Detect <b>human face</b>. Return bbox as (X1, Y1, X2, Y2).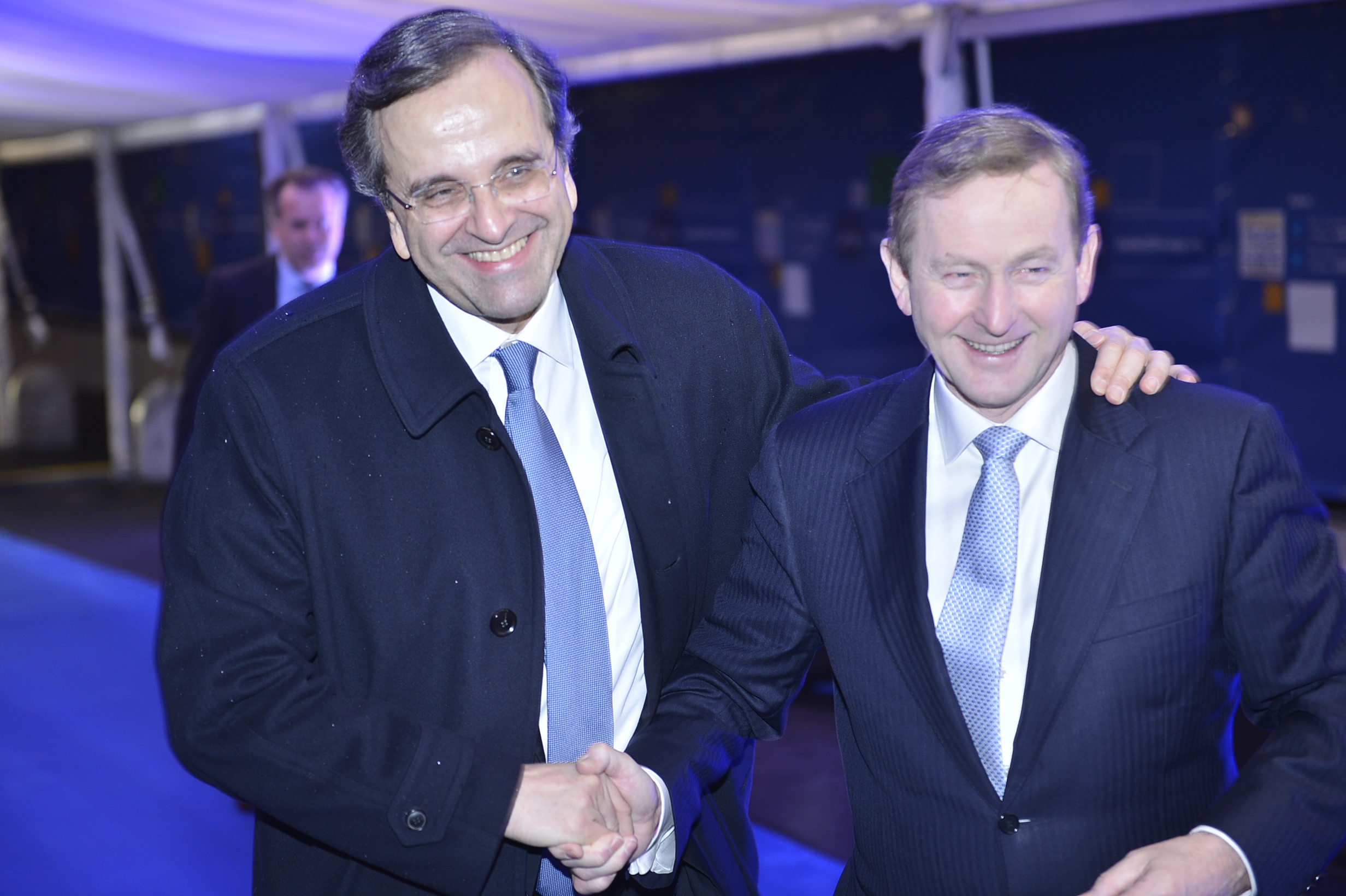
(208, 37, 312, 176).
